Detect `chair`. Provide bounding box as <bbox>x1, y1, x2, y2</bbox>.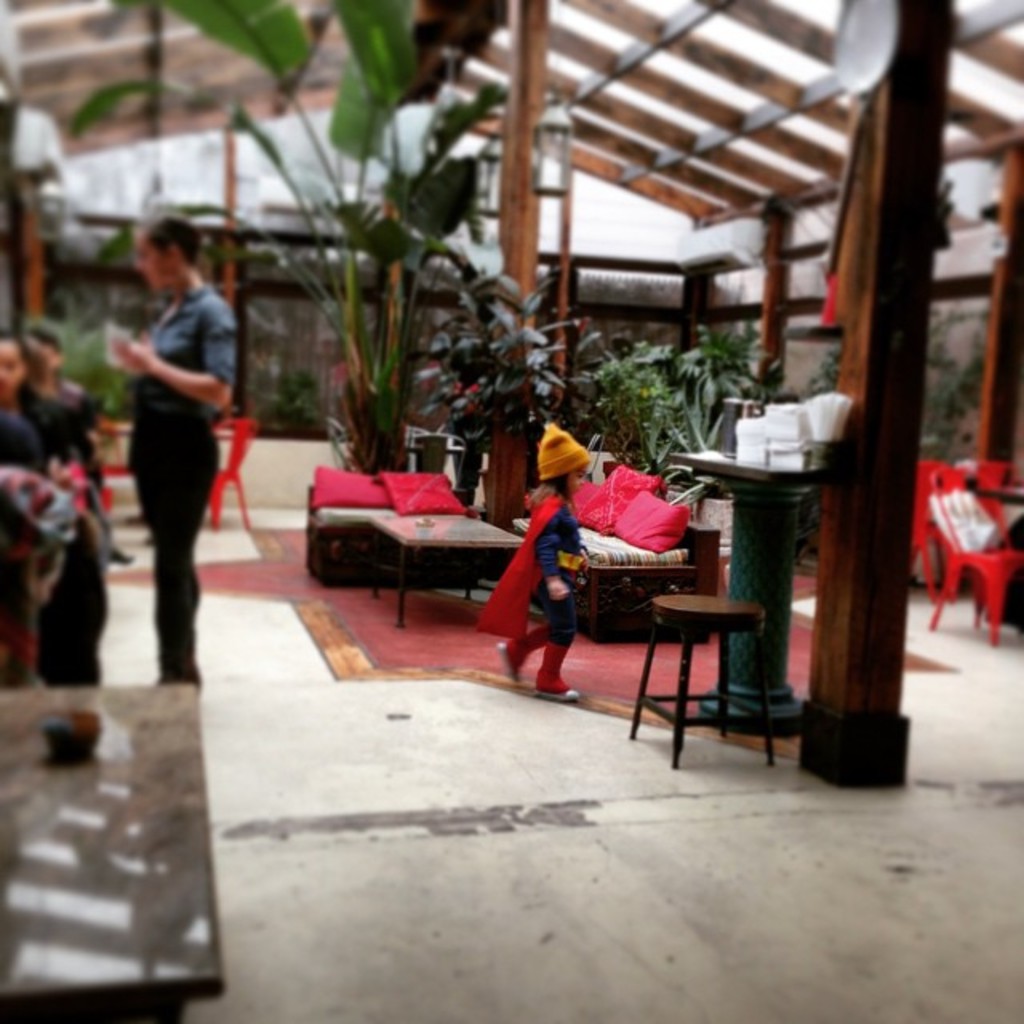
<bbox>926, 488, 1022, 653</bbox>.
